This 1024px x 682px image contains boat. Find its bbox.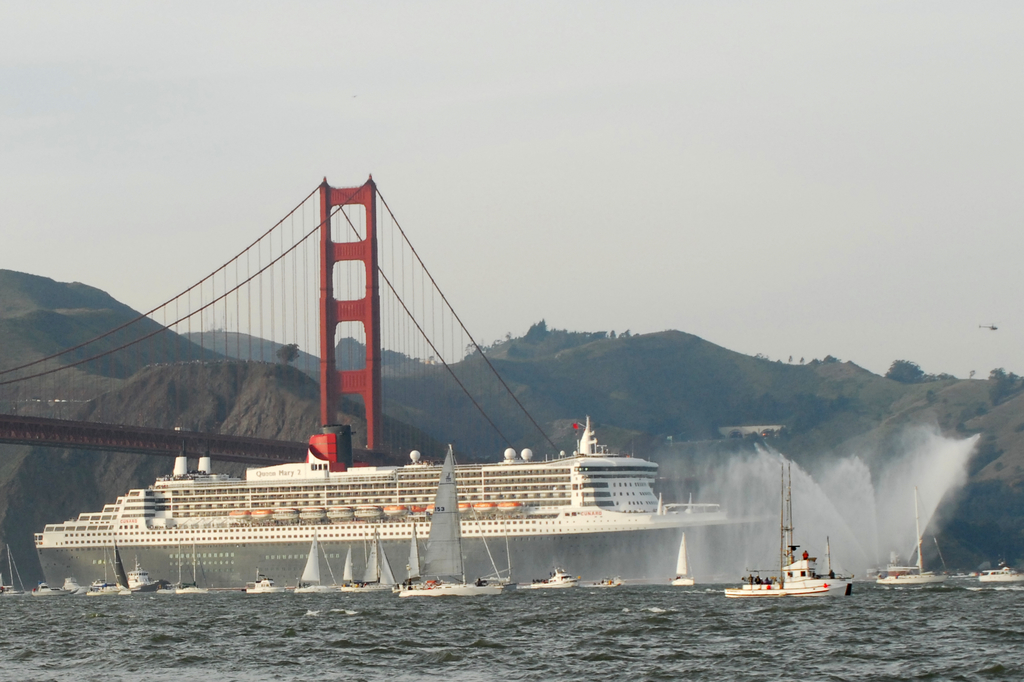
x1=80, y1=587, x2=110, y2=594.
